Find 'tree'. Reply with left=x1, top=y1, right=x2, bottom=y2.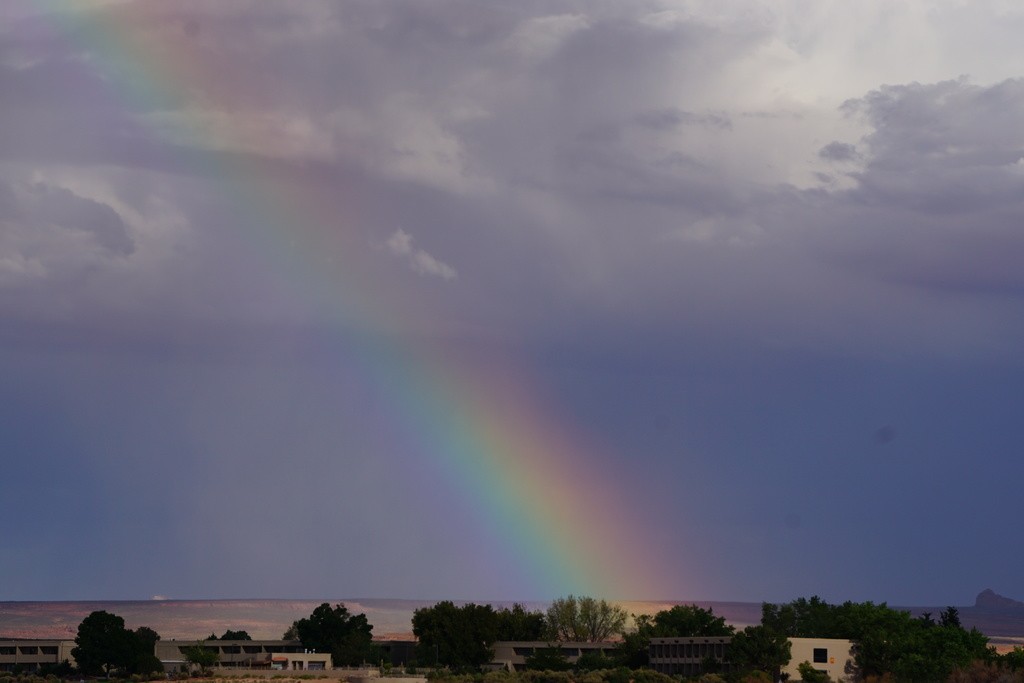
left=63, top=609, right=165, bottom=682.
